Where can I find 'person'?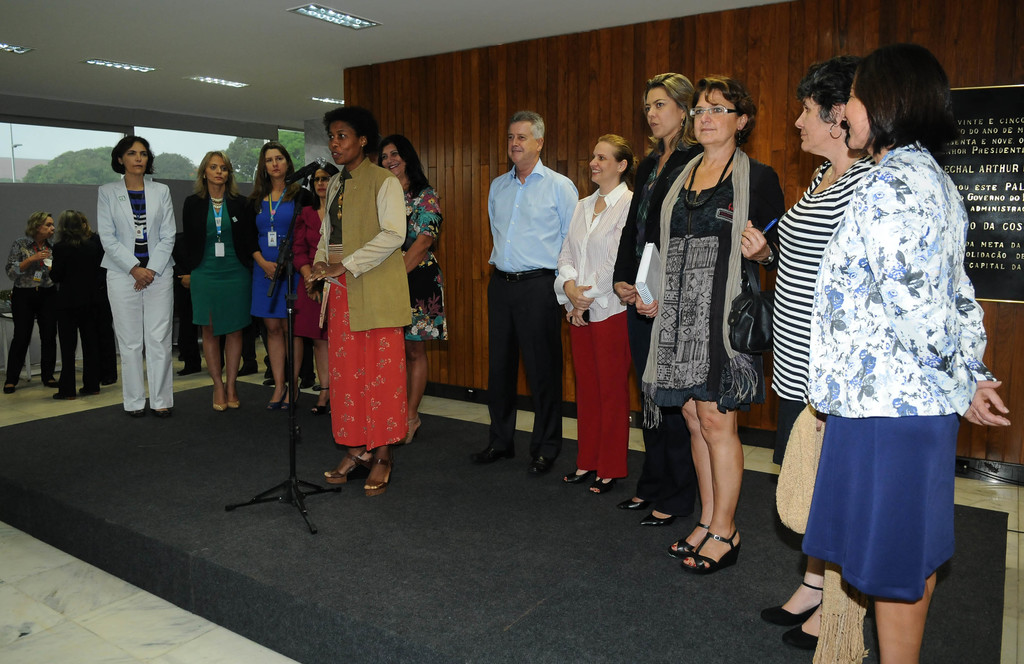
You can find it at <bbox>624, 75, 789, 570</bbox>.
